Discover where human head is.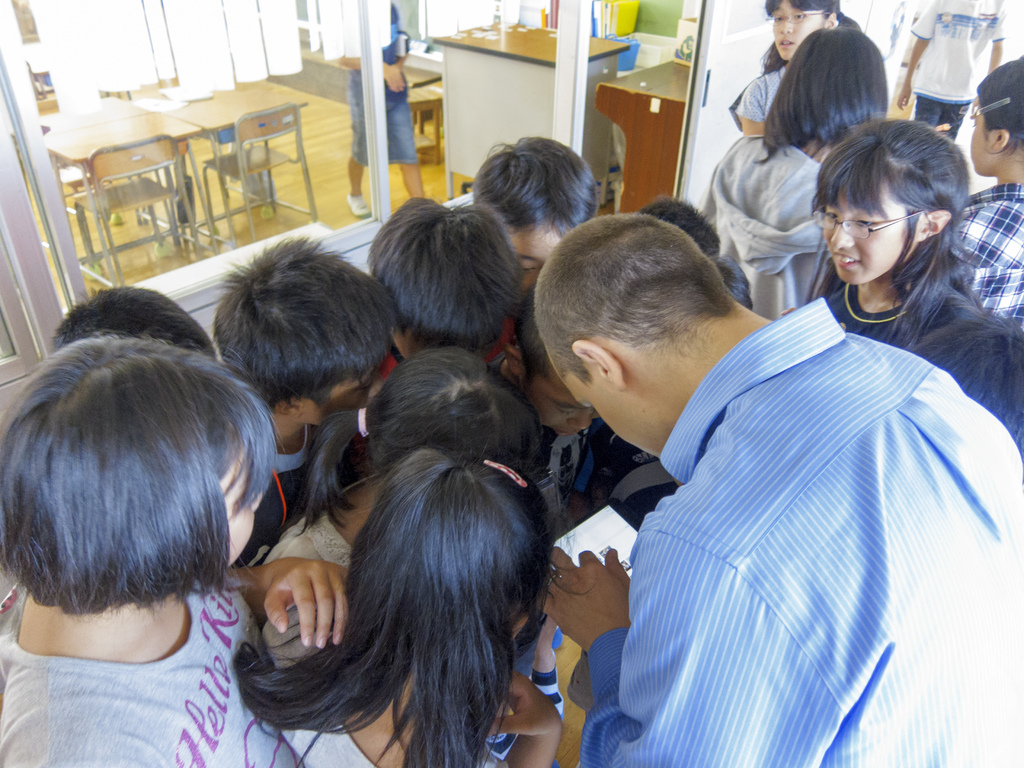
Discovered at [left=351, top=443, right=555, bottom=656].
